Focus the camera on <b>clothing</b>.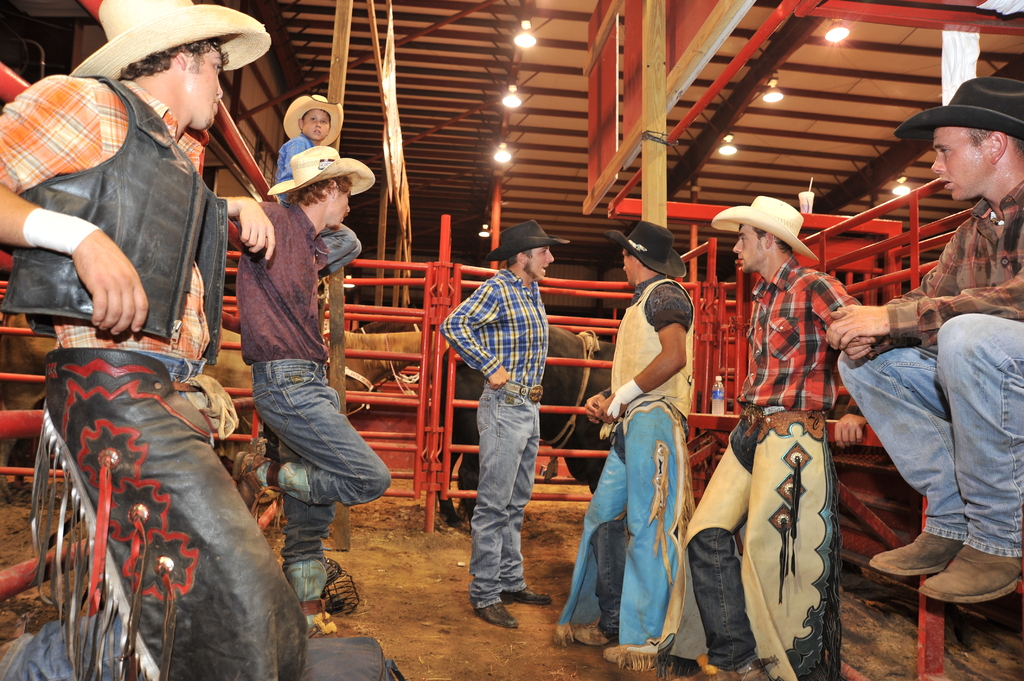
Focus region: {"x1": 438, "y1": 267, "x2": 546, "y2": 605}.
